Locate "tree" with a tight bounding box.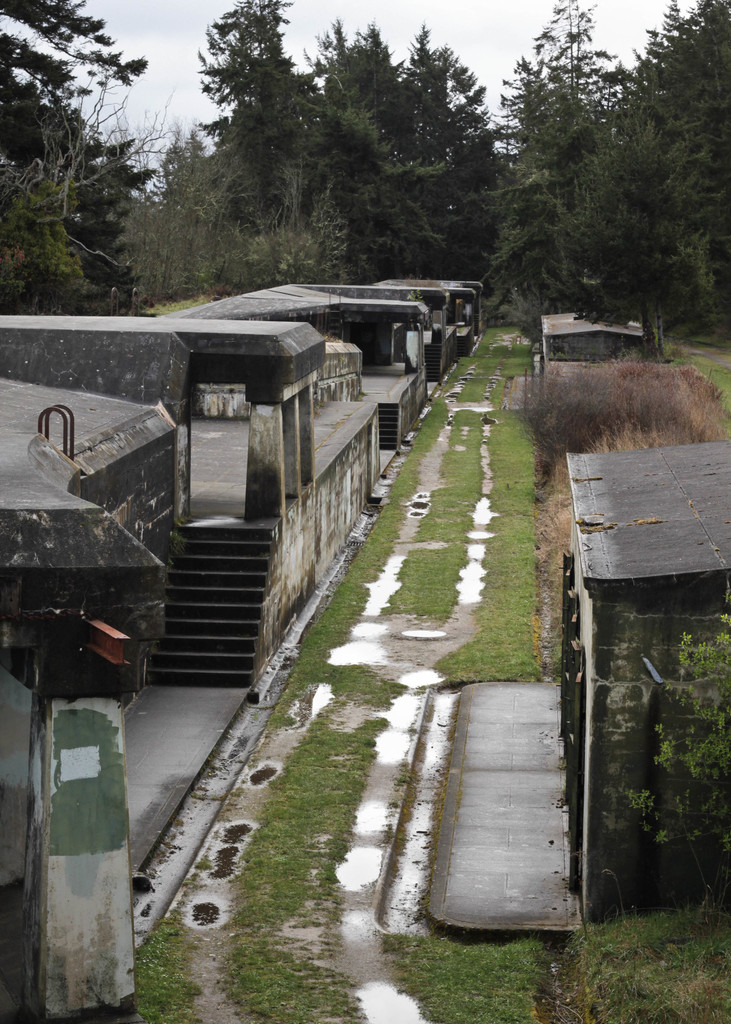
478,0,671,339.
